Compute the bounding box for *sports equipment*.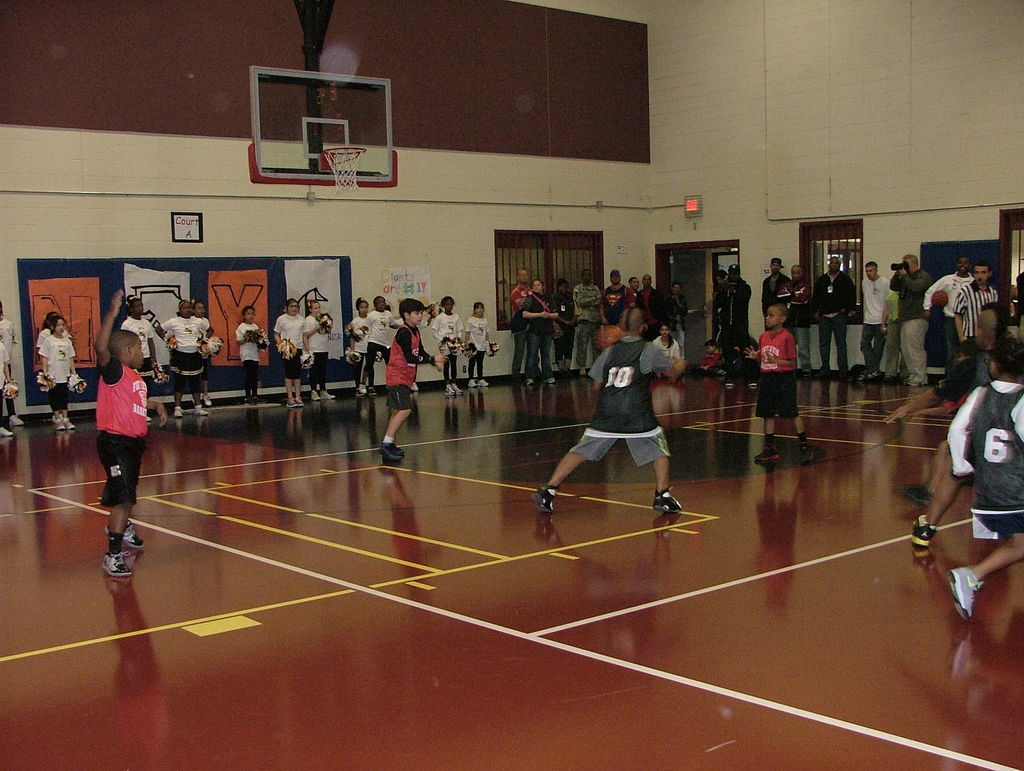
bbox=[654, 489, 683, 513].
